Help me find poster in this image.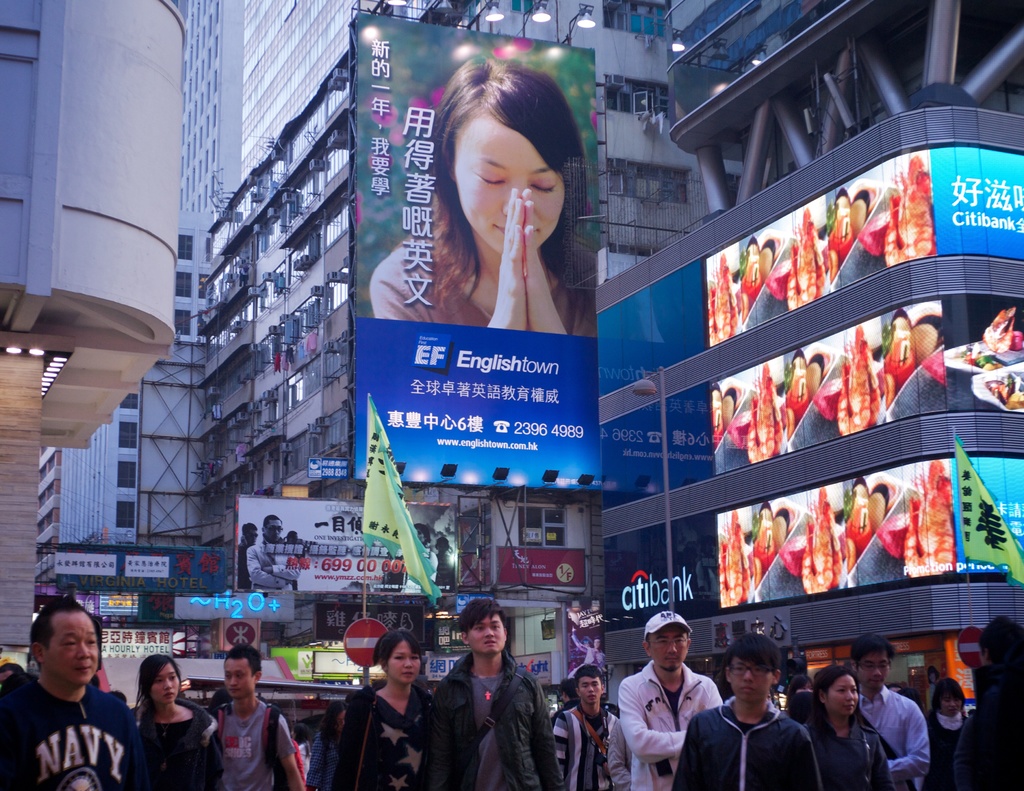
Found it: (702, 145, 1023, 346).
